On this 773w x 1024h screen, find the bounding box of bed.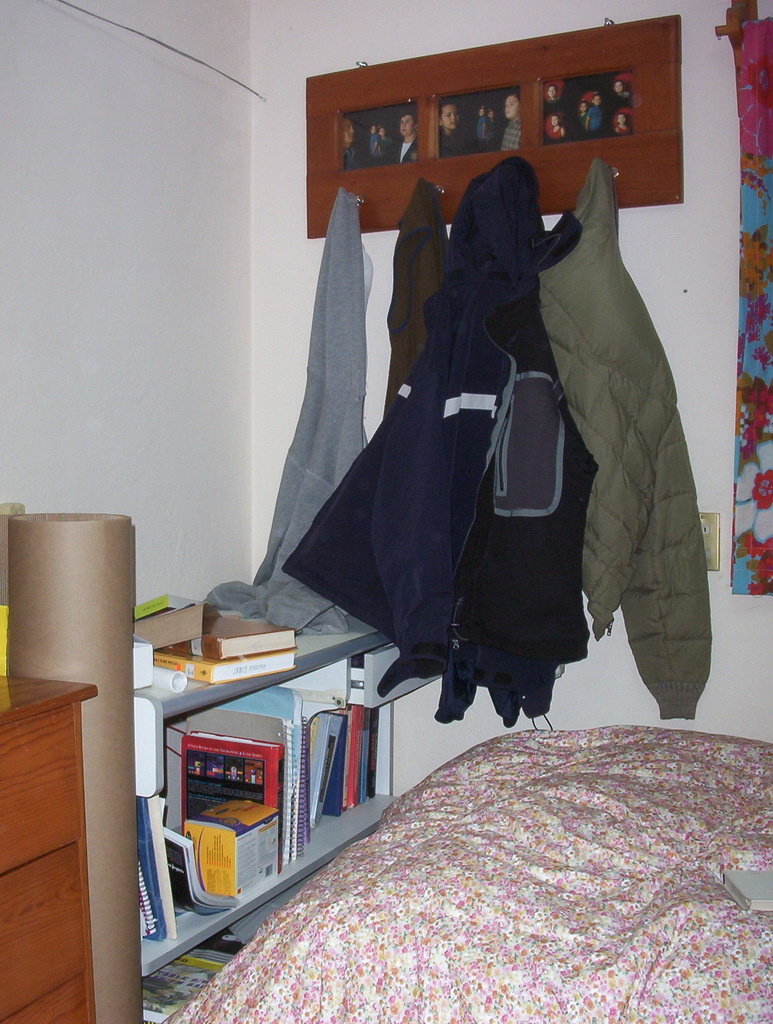
Bounding box: [left=175, top=727, right=772, bottom=1023].
